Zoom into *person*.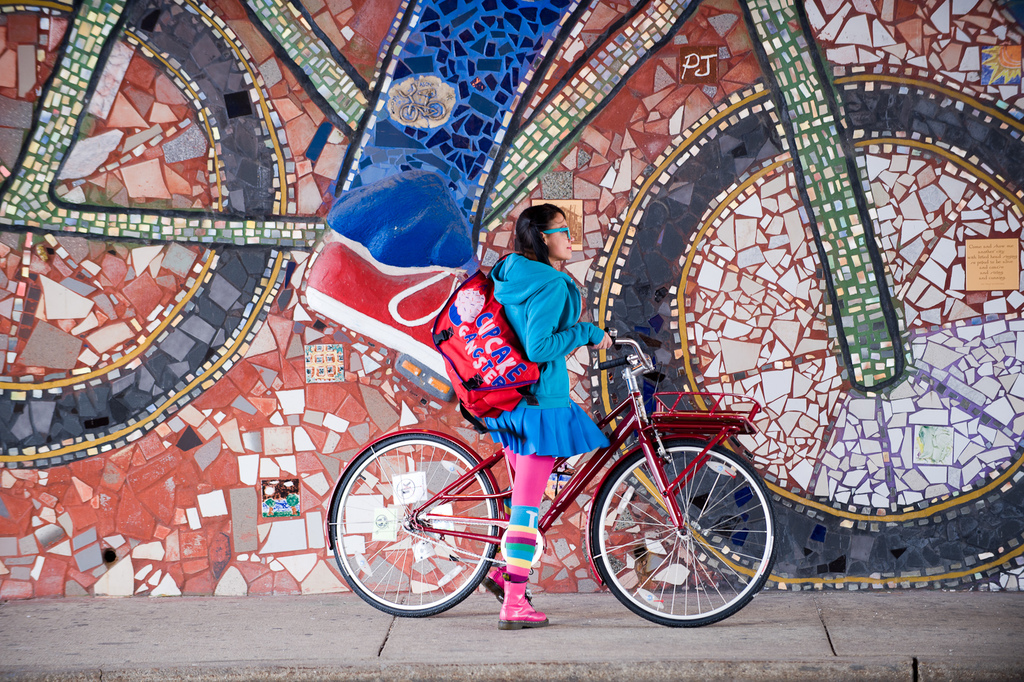
Zoom target: detection(477, 198, 611, 630).
